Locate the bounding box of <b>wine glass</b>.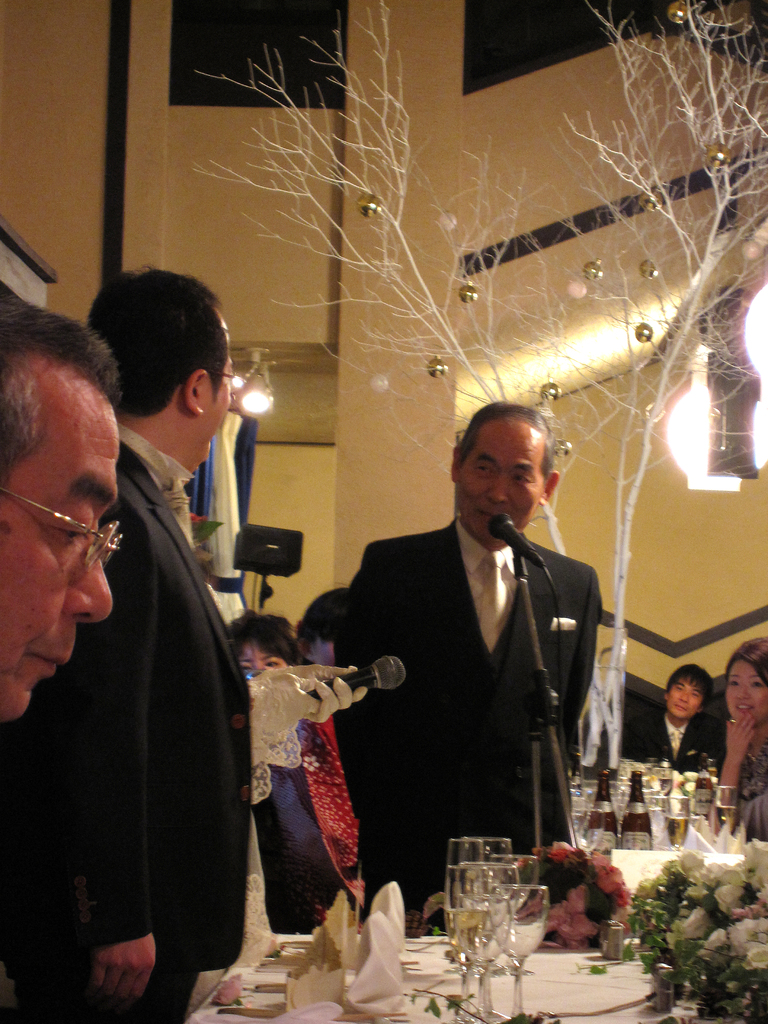
Bounding box: left=666, top=790, right=694, bottom=846.
